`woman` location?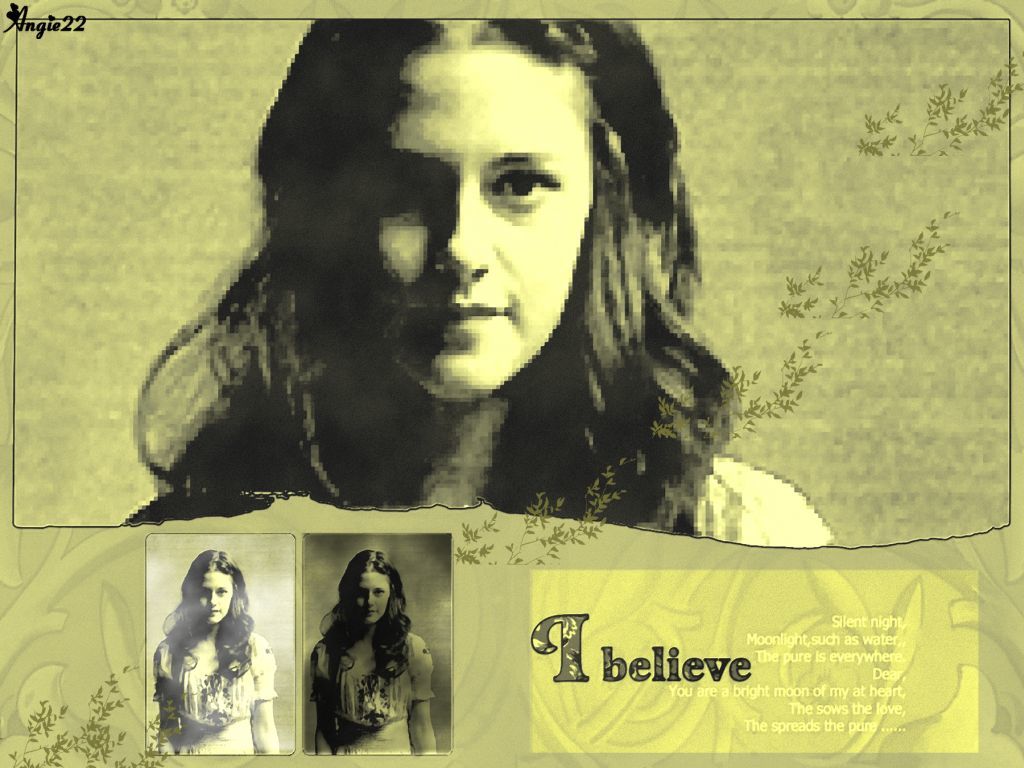
121/19/835/547
